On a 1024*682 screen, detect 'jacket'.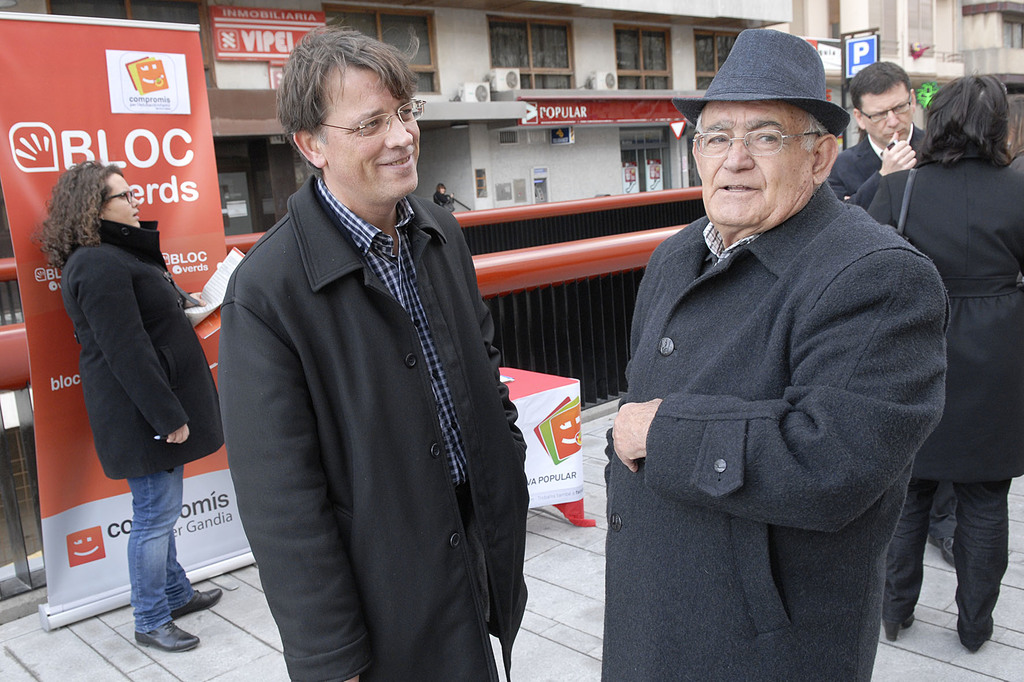
[205, 69, 527, 663].
